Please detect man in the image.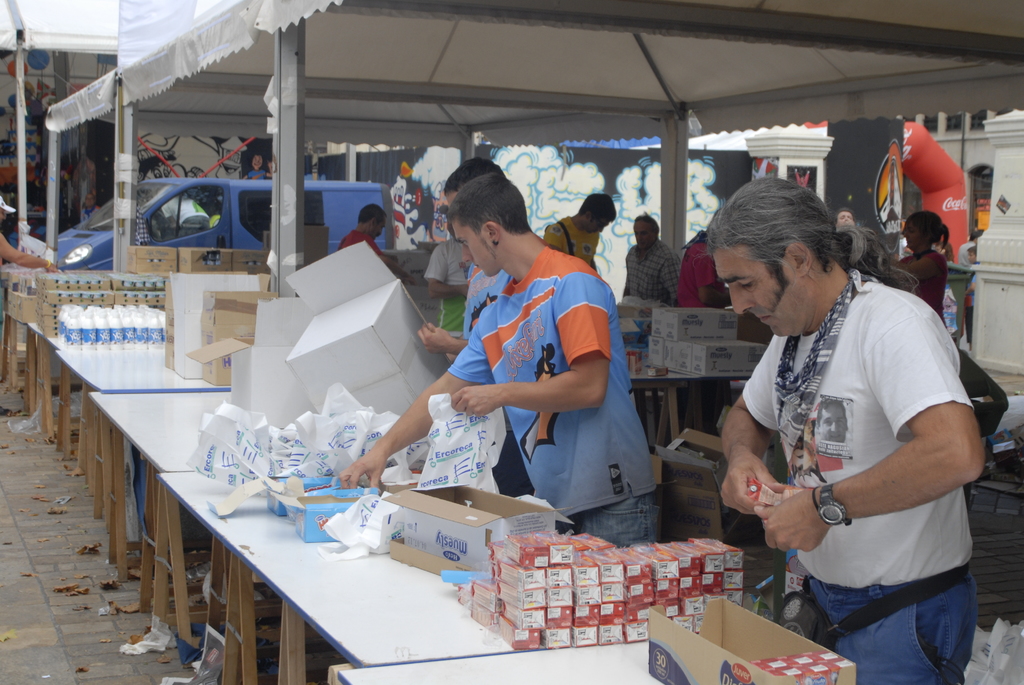
[417,156,547,356].
